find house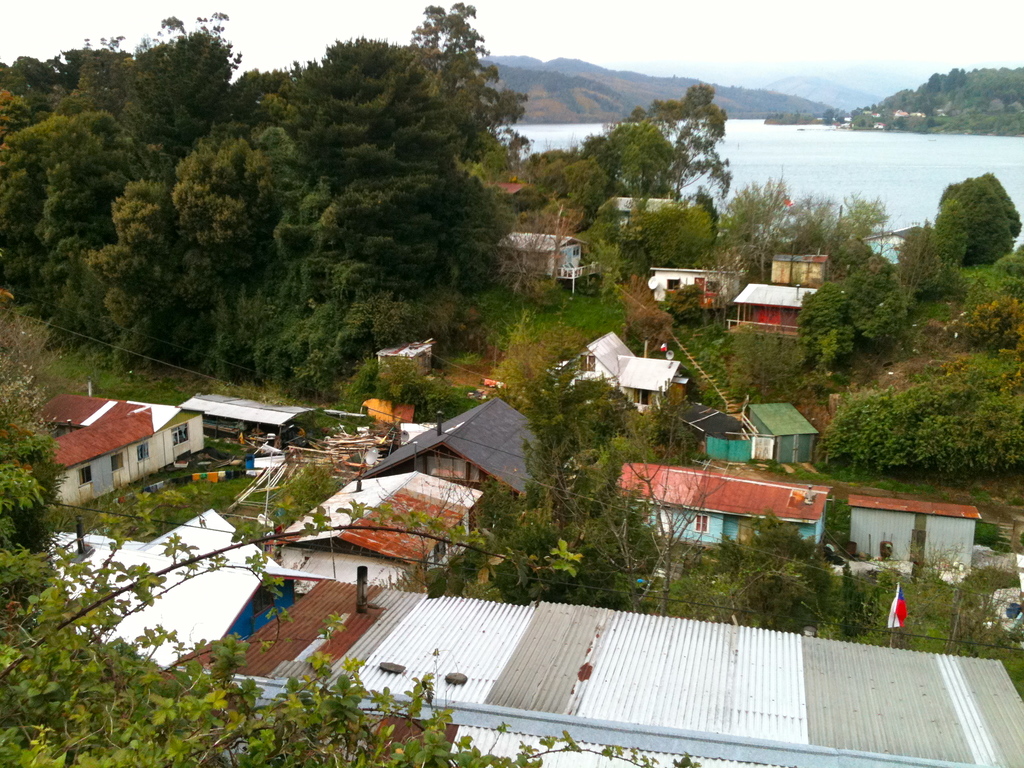
bbox=[20, 336, 246, 528]
